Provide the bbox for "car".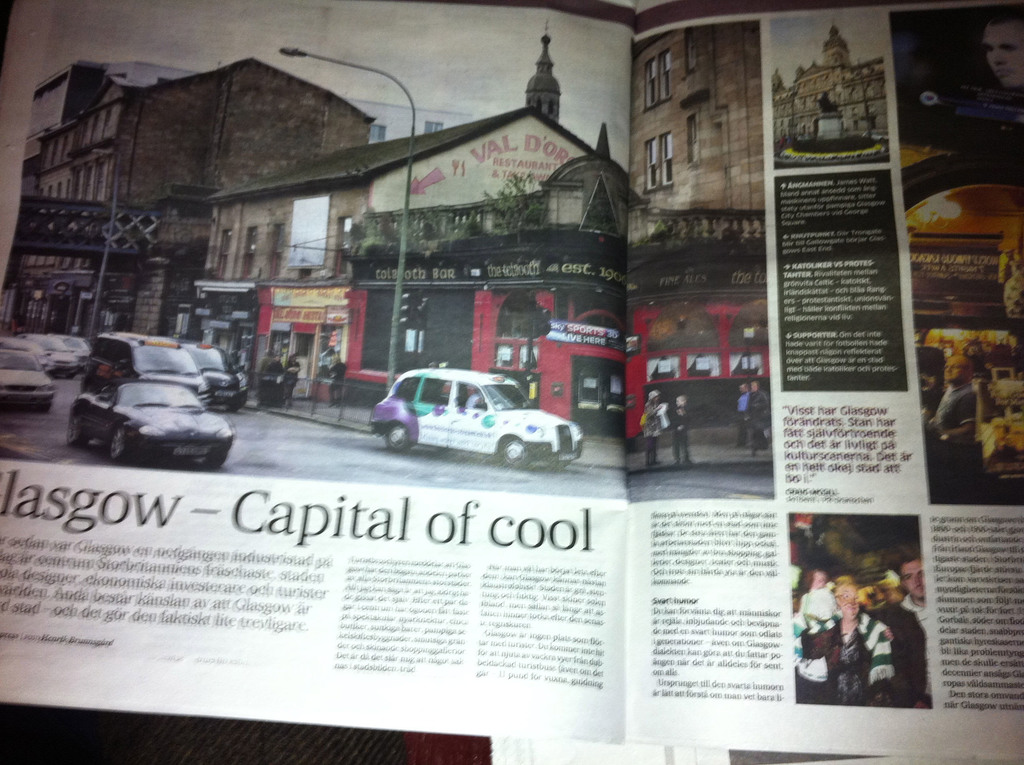
BBox(367, 362, 584, 470).
